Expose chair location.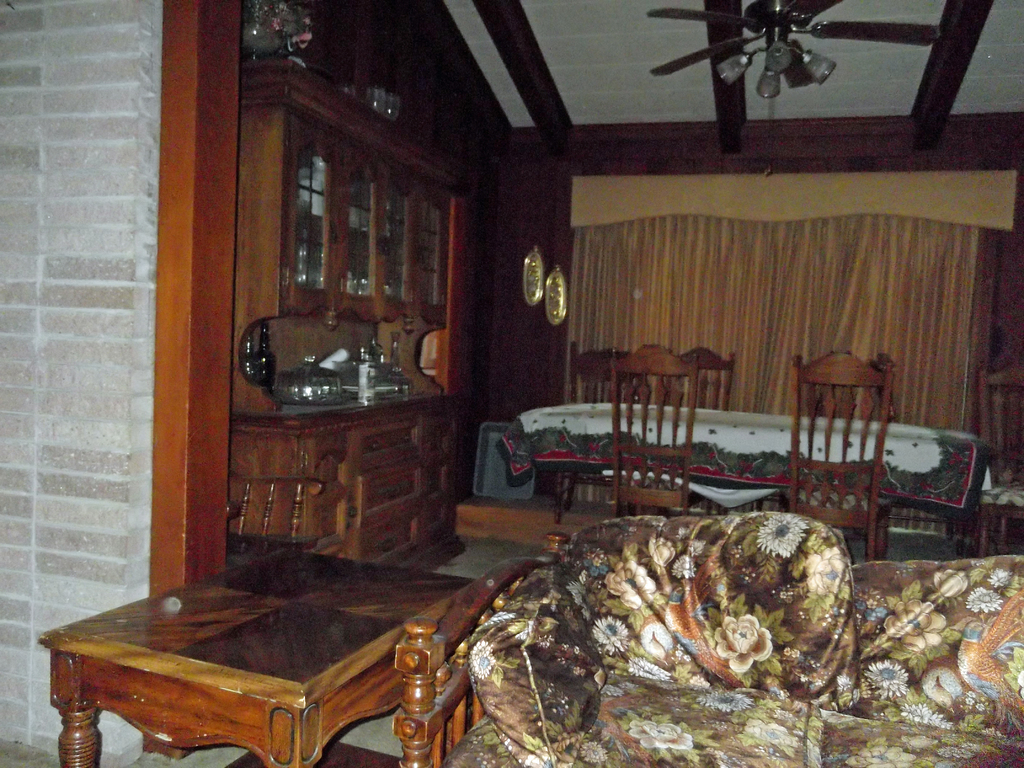
Exposed at bbox=[975, 367, 1023, 553].
